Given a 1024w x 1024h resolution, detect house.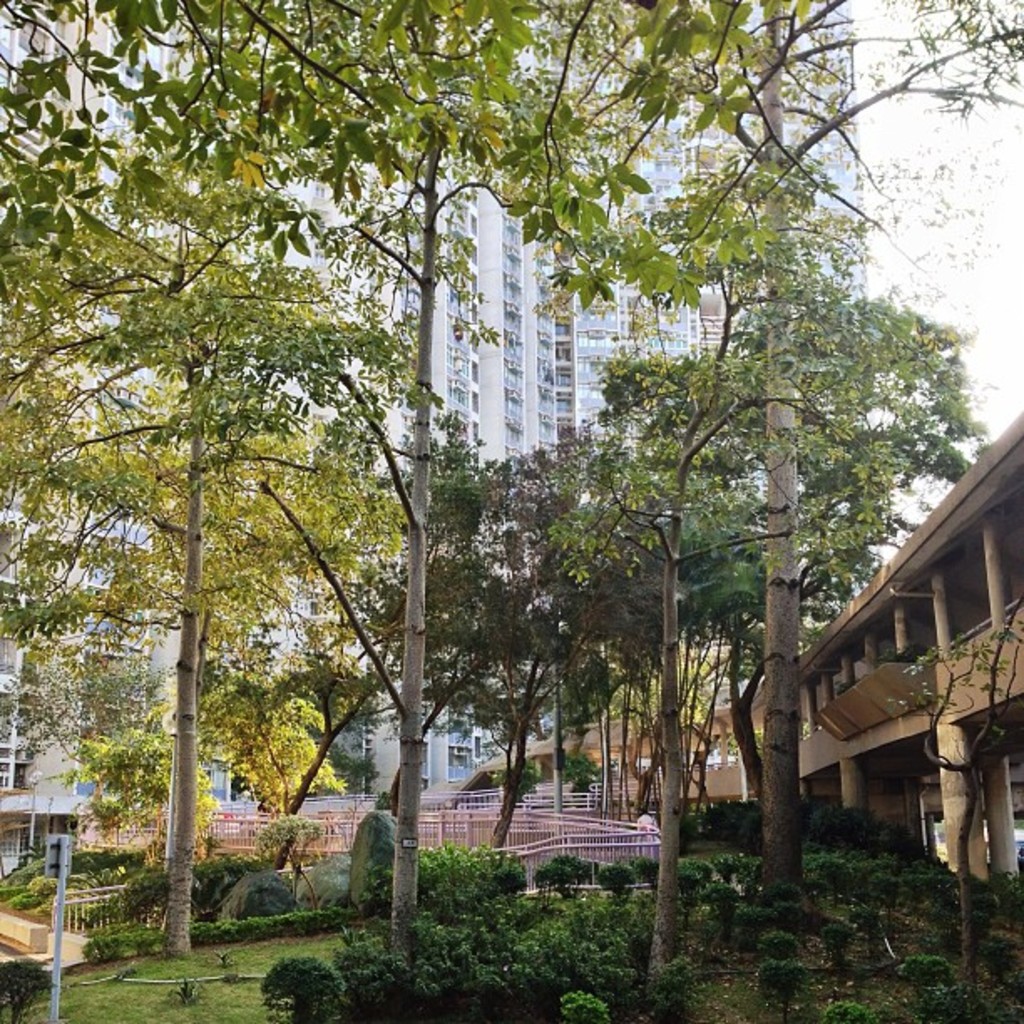
{"x1": 693, "y1": 0, "x2": 893, "y2": 631}.
